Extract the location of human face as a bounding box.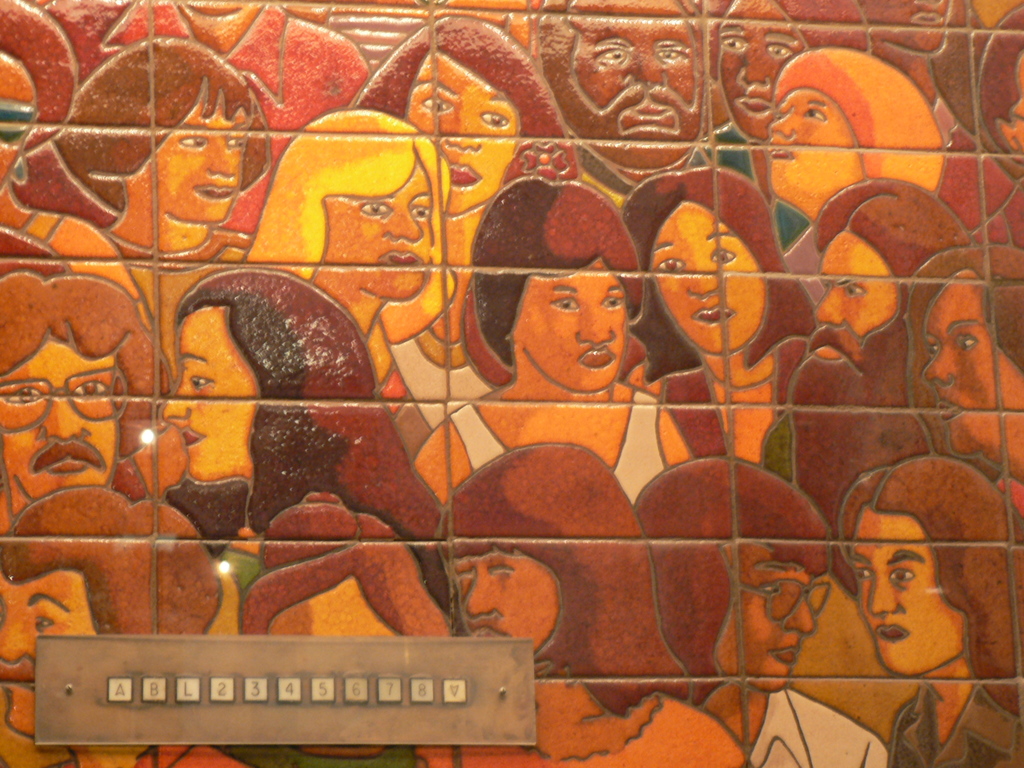
[left=557, top=17, right=703, bottom=163].
